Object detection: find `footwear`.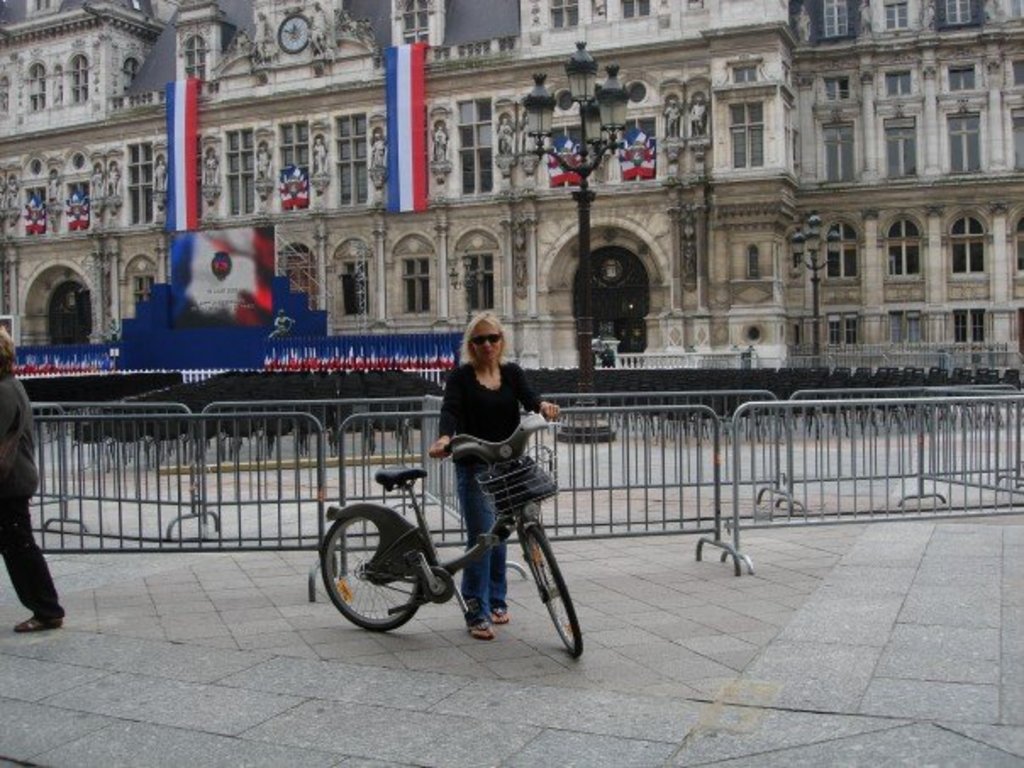
crop(14, 617, 63, 627).
